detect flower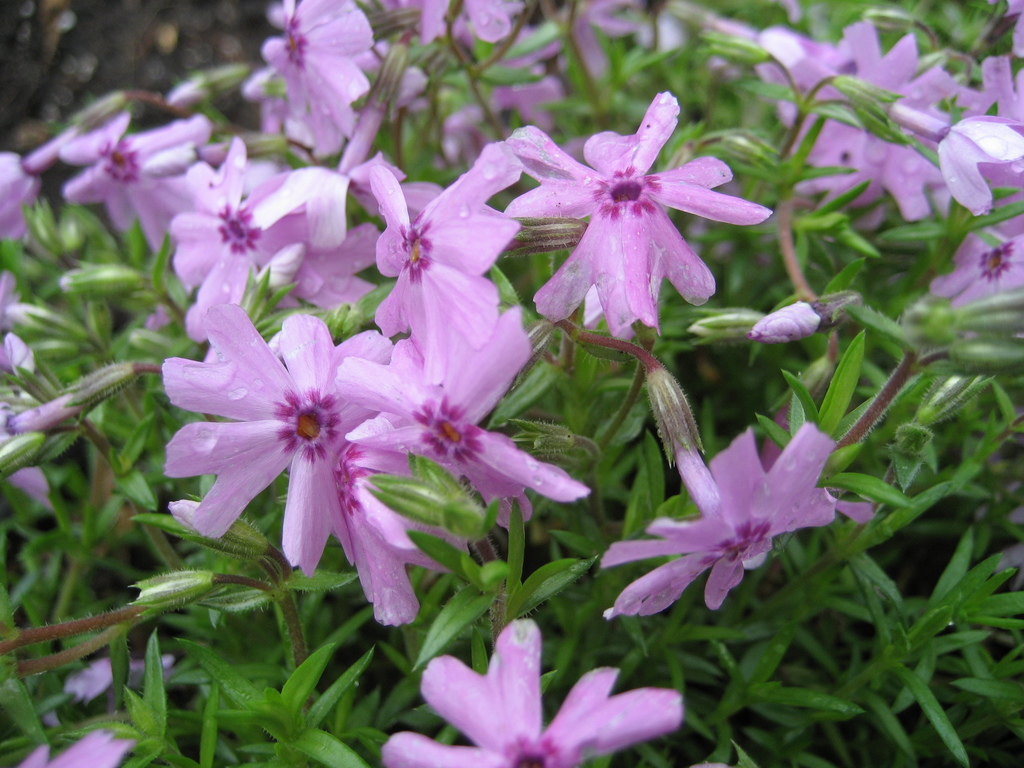
382:611:680:767
